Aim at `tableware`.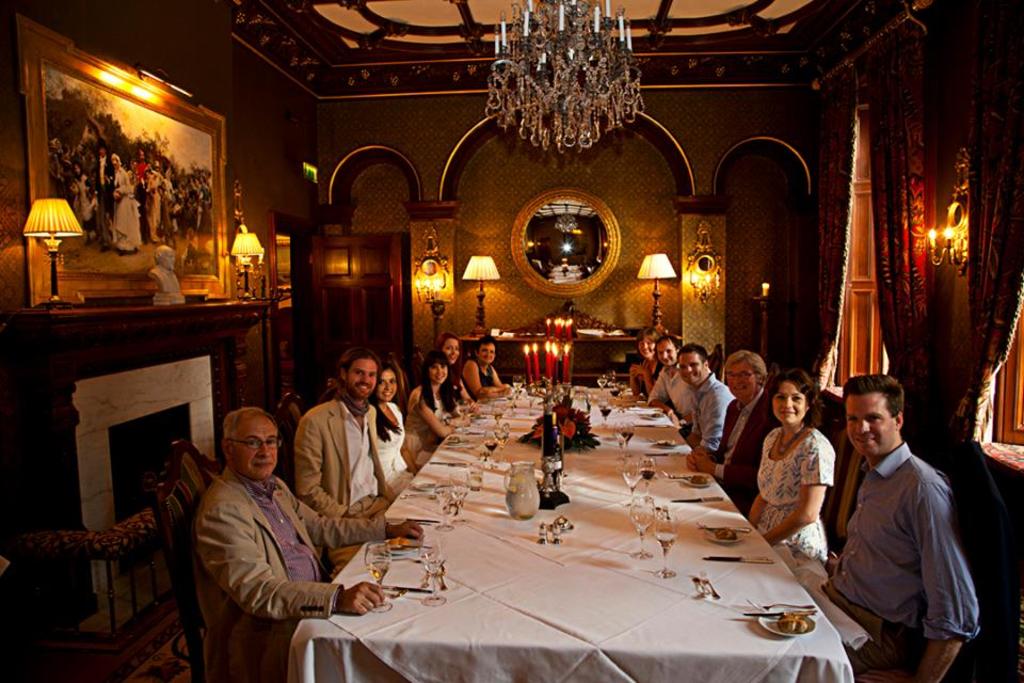
Aimed at pyautogui.locateOnScreen(421, 550, 449, 607).
